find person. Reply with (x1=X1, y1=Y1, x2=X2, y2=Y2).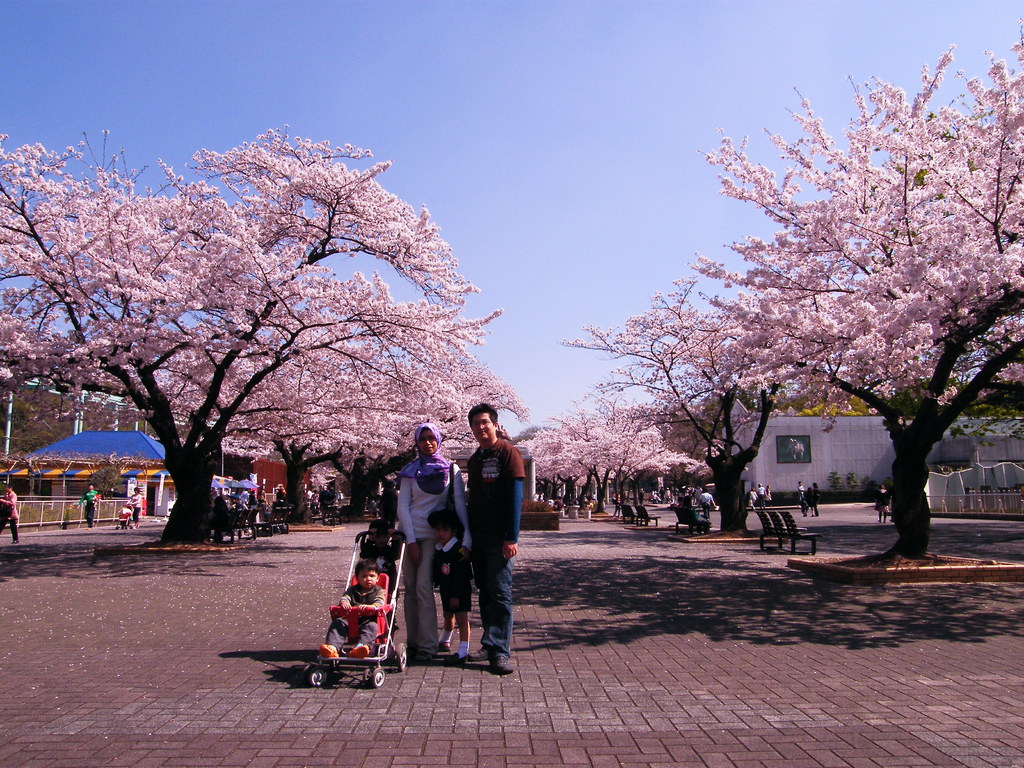
(x1=77, y1=483, x2=95, y2=526).
